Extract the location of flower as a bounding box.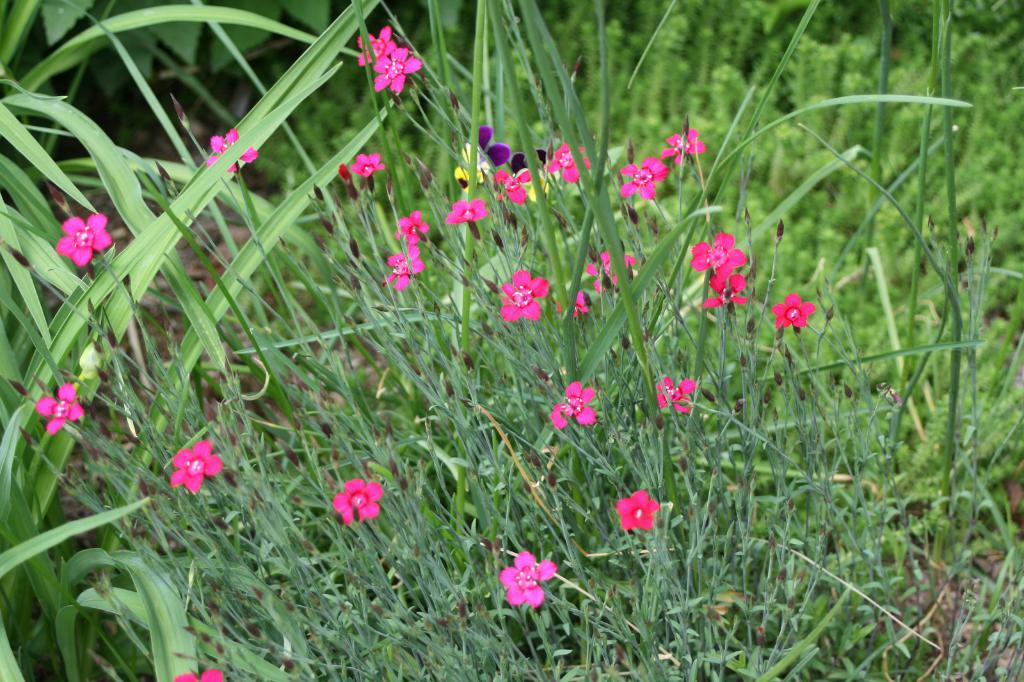
box(692, 232, 744, 273).
